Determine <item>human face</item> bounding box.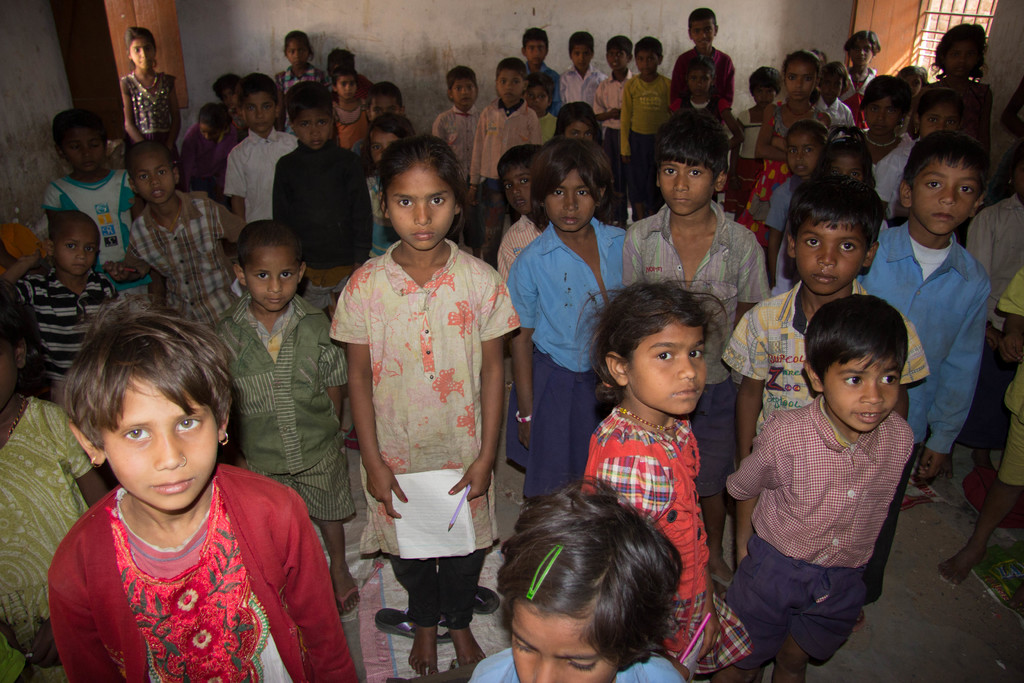
Determined: region(780, 131, 821, 177).
